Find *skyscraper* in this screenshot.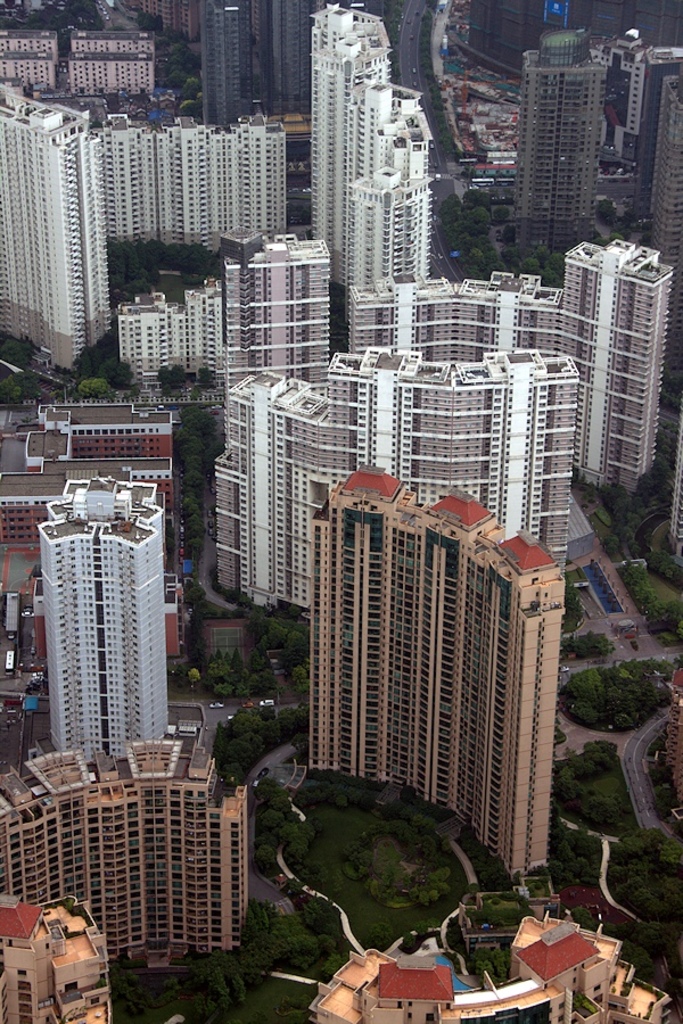
The bounding box for *skyscraper* is 510, 28, 601, 269.
